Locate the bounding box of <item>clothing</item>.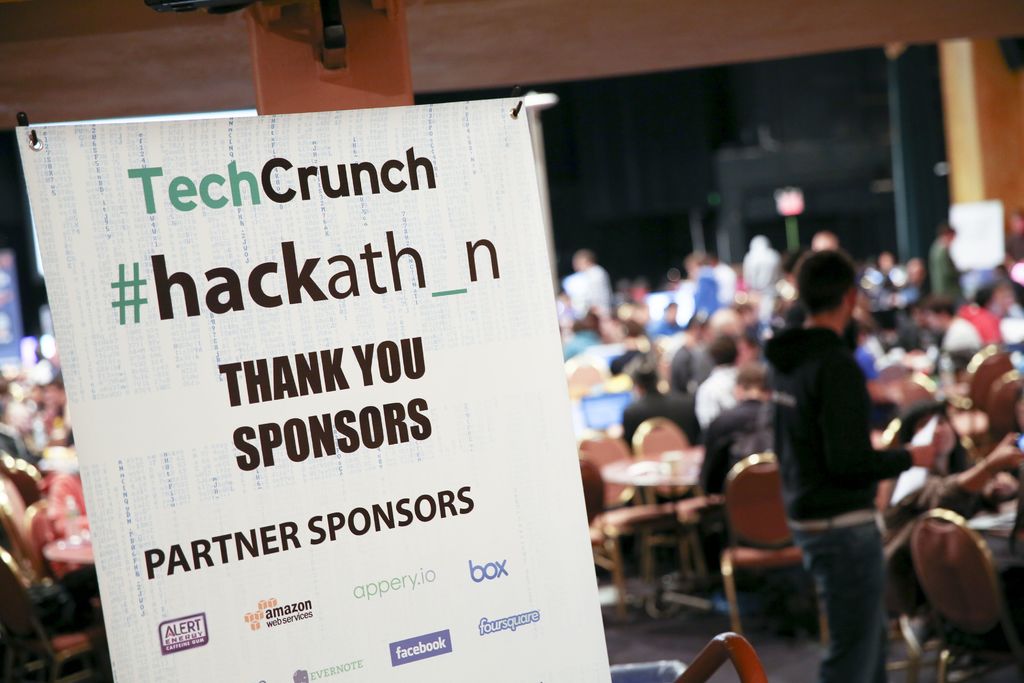
Bounding box: locate(885, 468, 1007, 608).
